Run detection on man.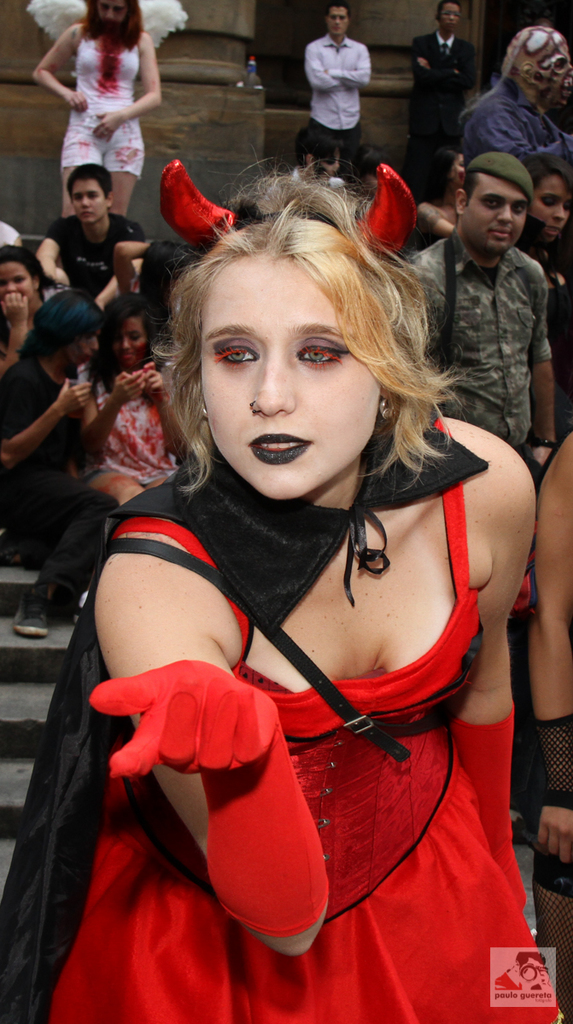
Result: pyautogui.locateOnScreen(418, 127, 561, 451).
